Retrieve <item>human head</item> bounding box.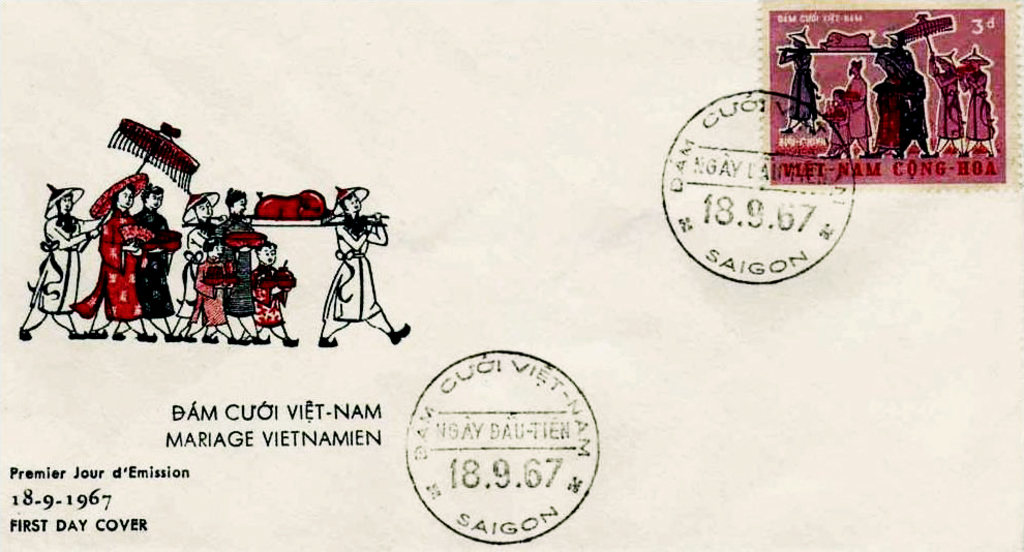
Bounding box: 43, 181, 80, 214.
